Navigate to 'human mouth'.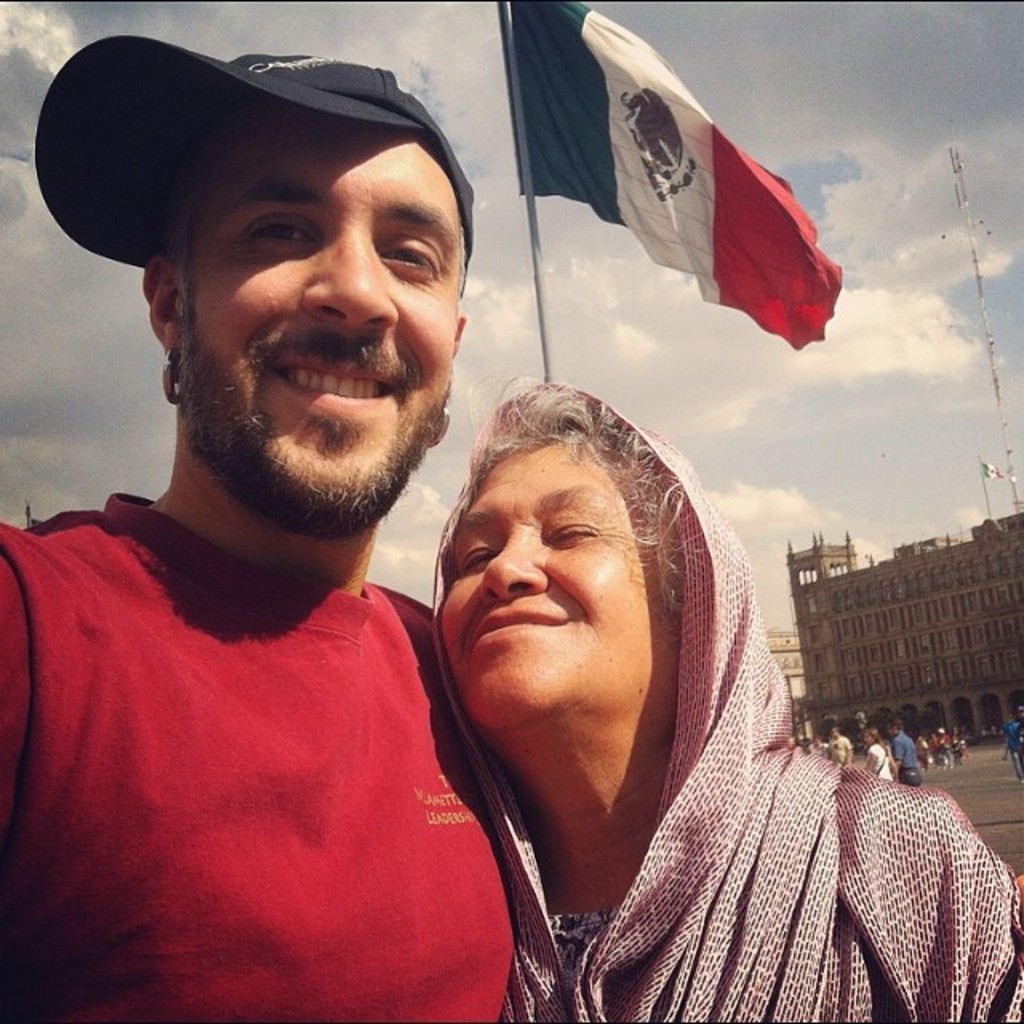
Navigation target: box=[272, 355, 400, 418].
